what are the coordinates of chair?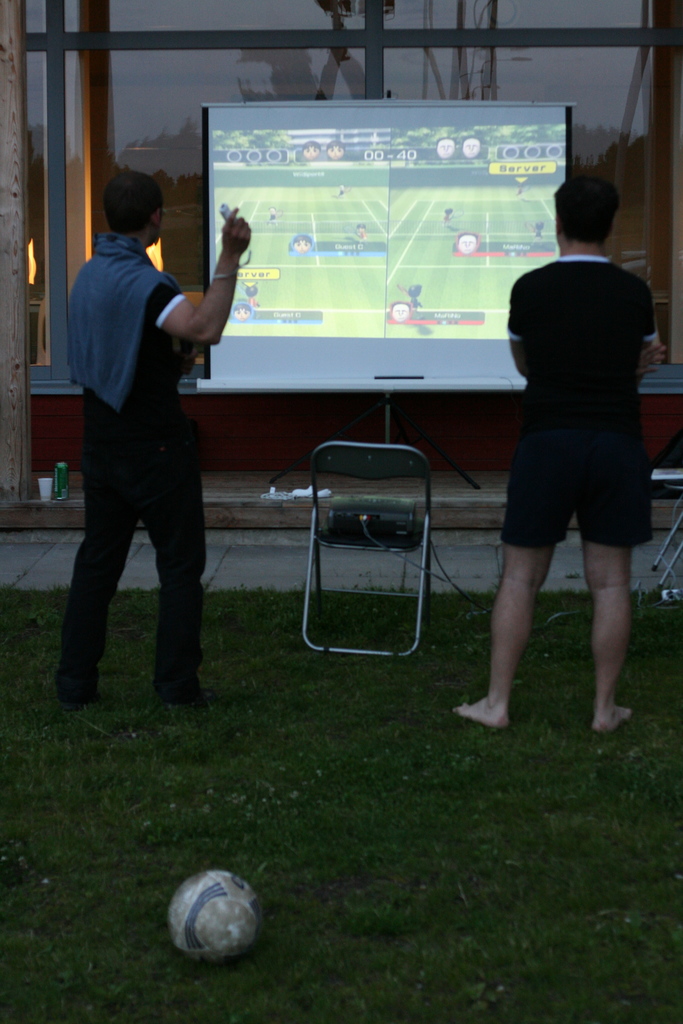
<bbox>644, 464, 682, 588</bbox>.
